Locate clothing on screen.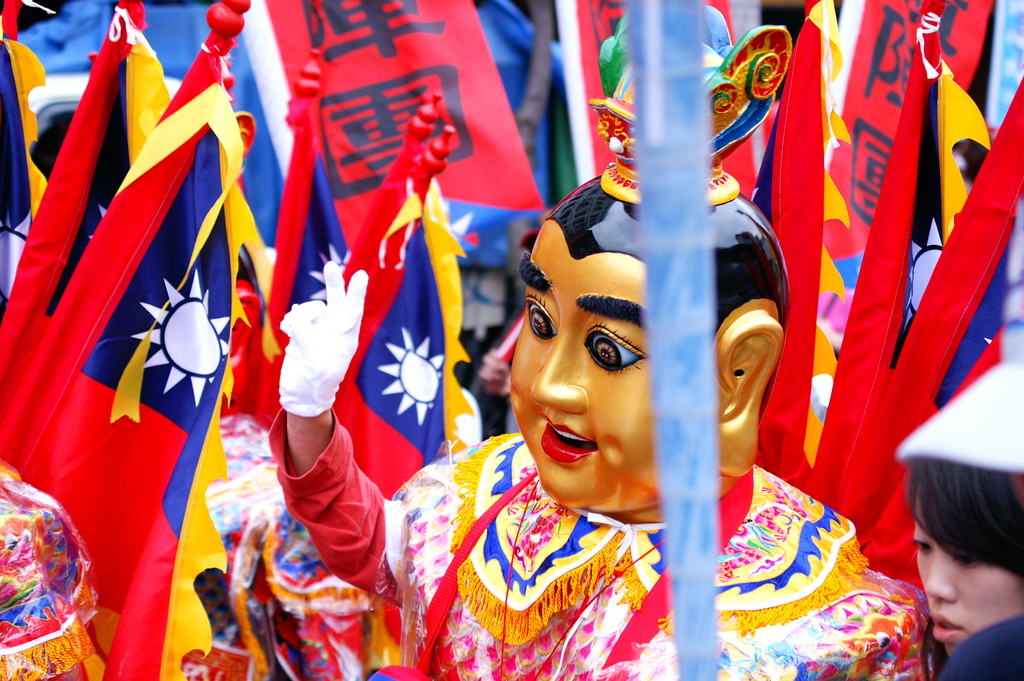
On screen at (x1=276, y1=406, x2=931, y2=680).
